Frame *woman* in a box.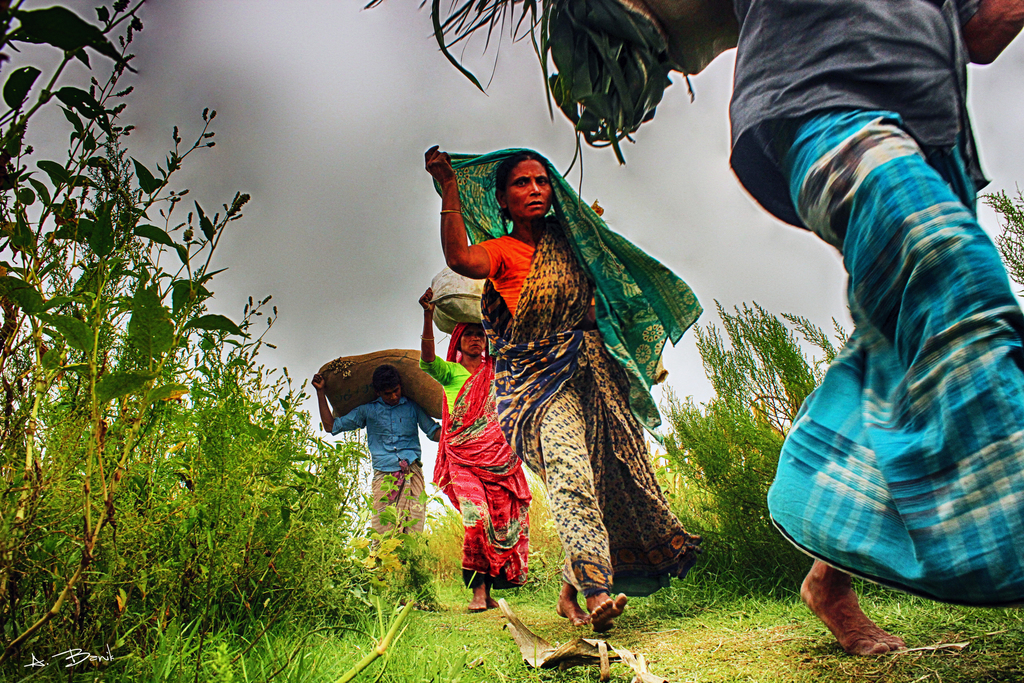
<region>428, 154, 702, 607</region>.
